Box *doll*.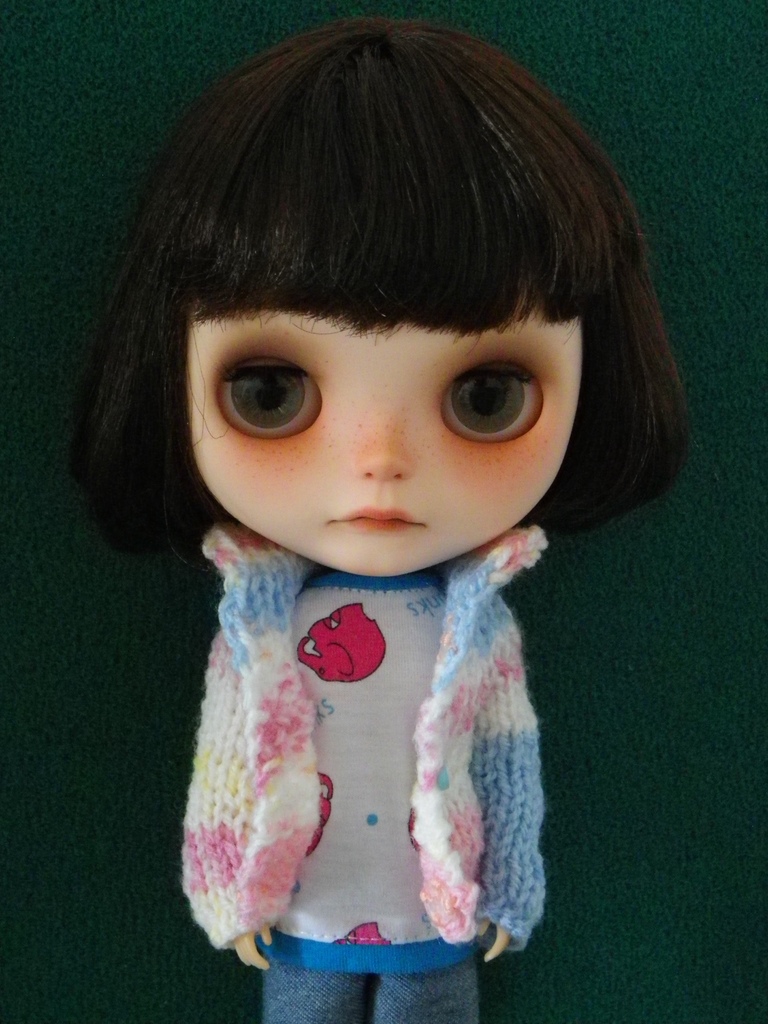
pyautogui.locateOnScreen(26, 19, 712, 1023).
